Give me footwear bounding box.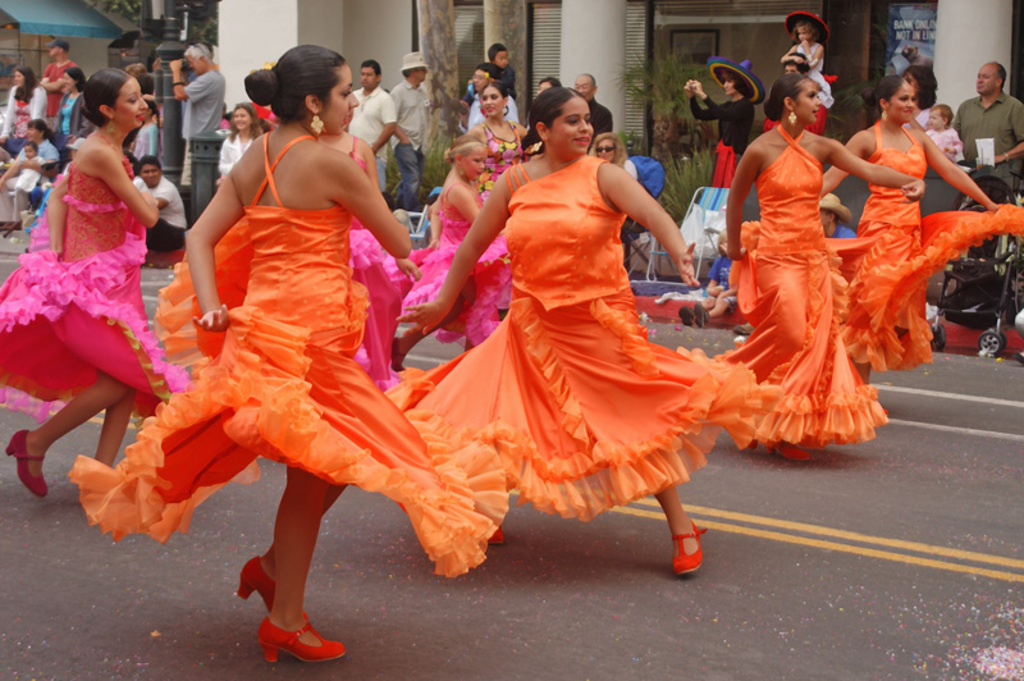
detection(732, 324, 755, 335).
